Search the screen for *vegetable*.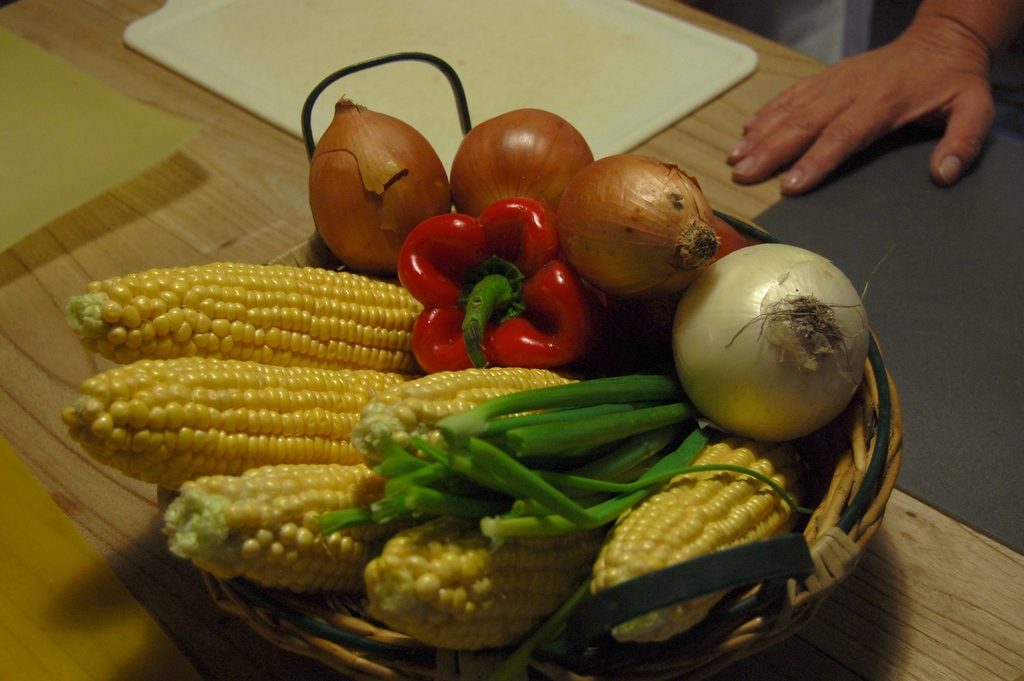
Found at rect(171, 463, 400, 609).
